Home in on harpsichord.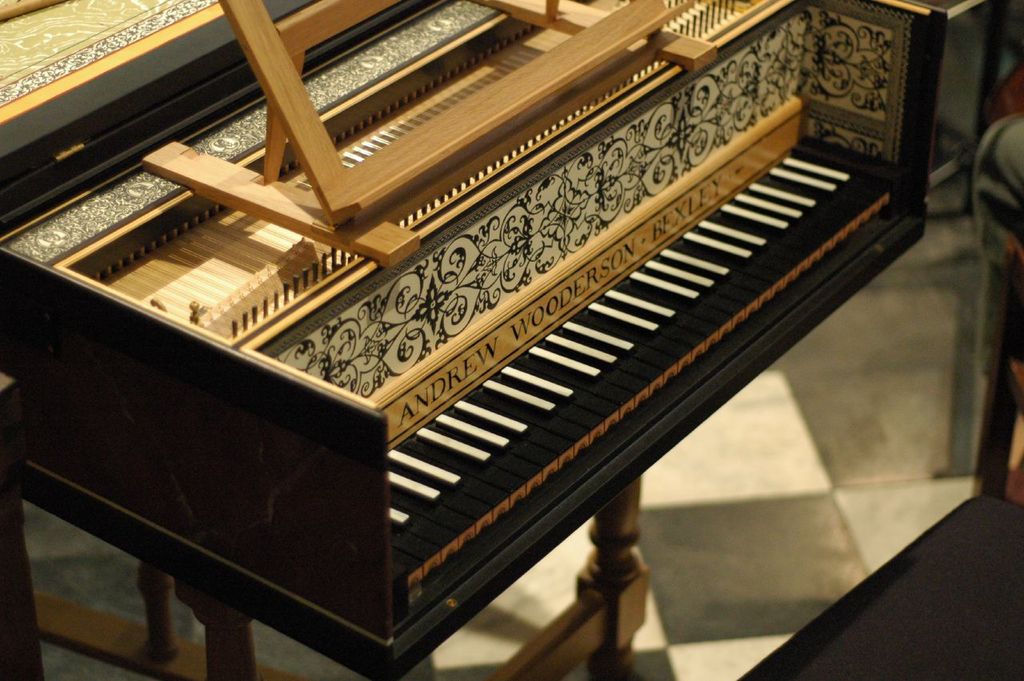
Homed in at 0:0:949:680.
